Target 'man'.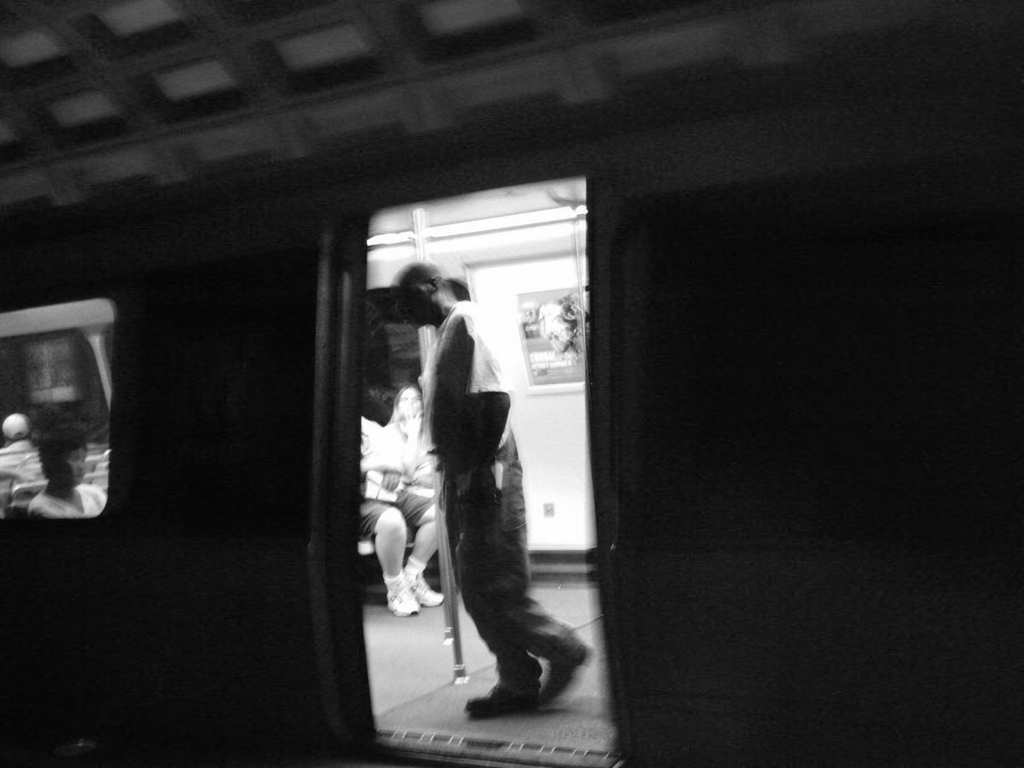
Target region: box(395, 264, 568, 718).
